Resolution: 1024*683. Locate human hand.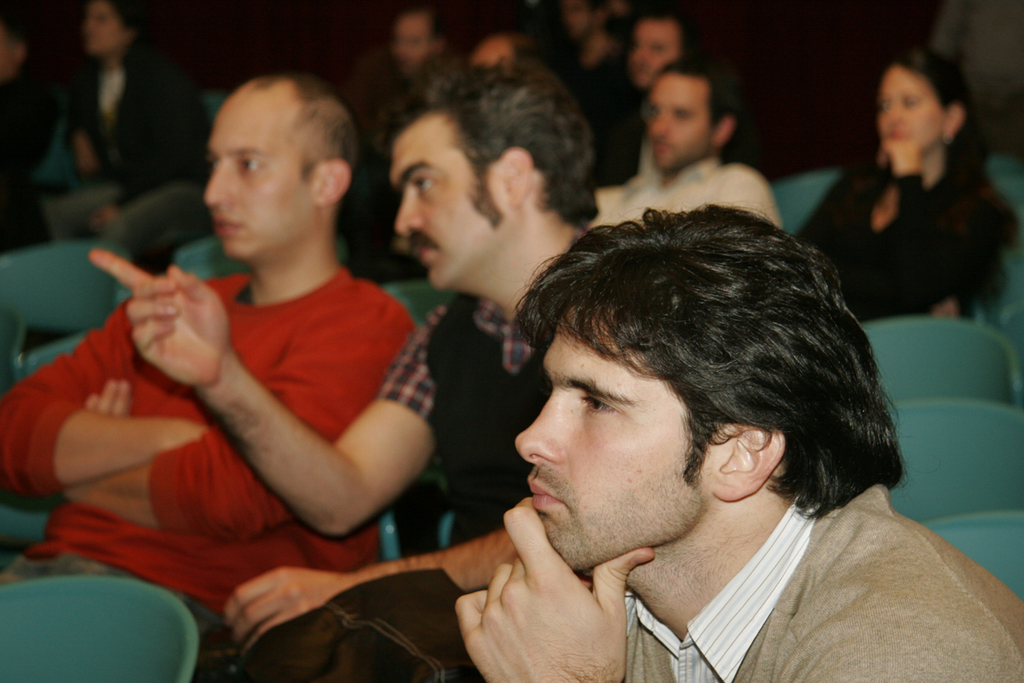
<region>87, 243, 230, 392</region>.
